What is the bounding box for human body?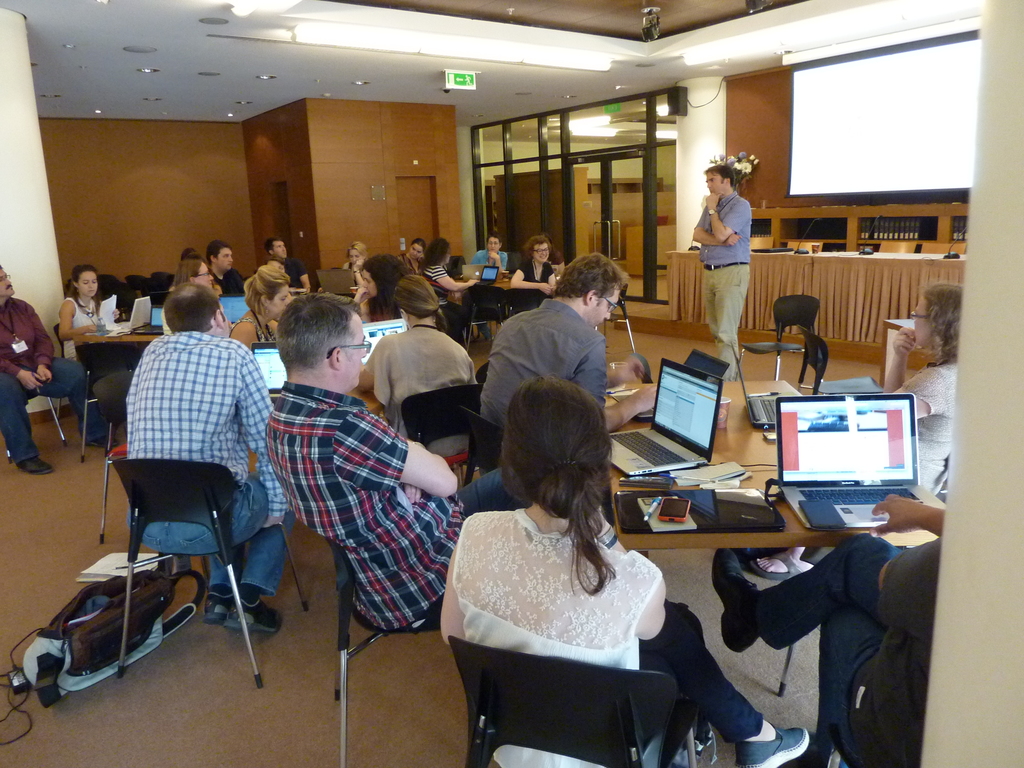
0/262/103/472.
